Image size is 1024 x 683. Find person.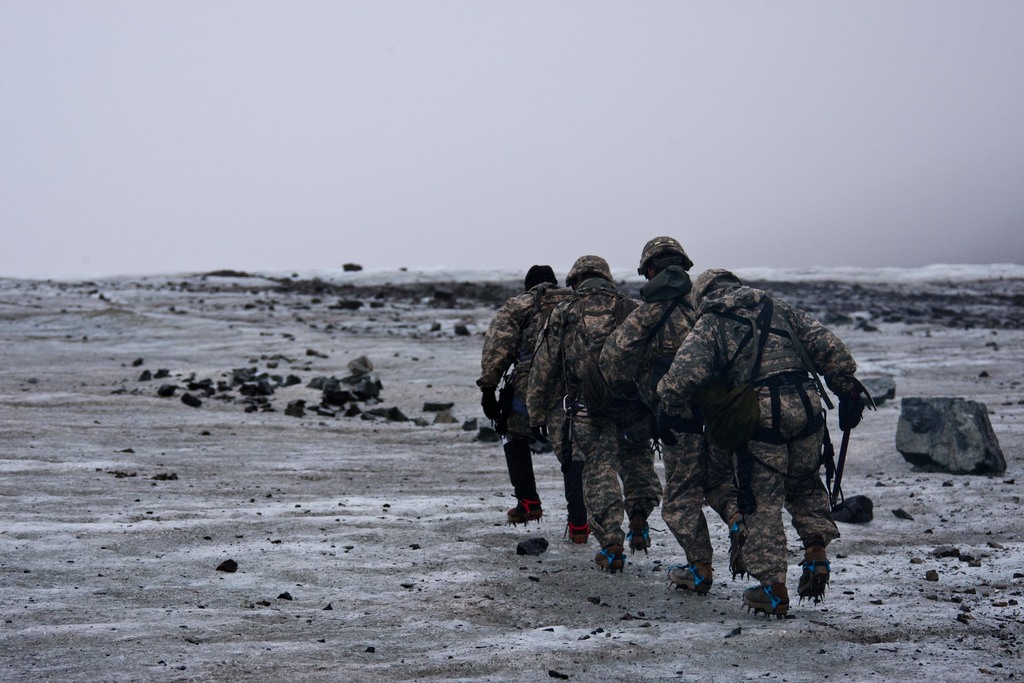
BBox(648, 267, 865, 625).
